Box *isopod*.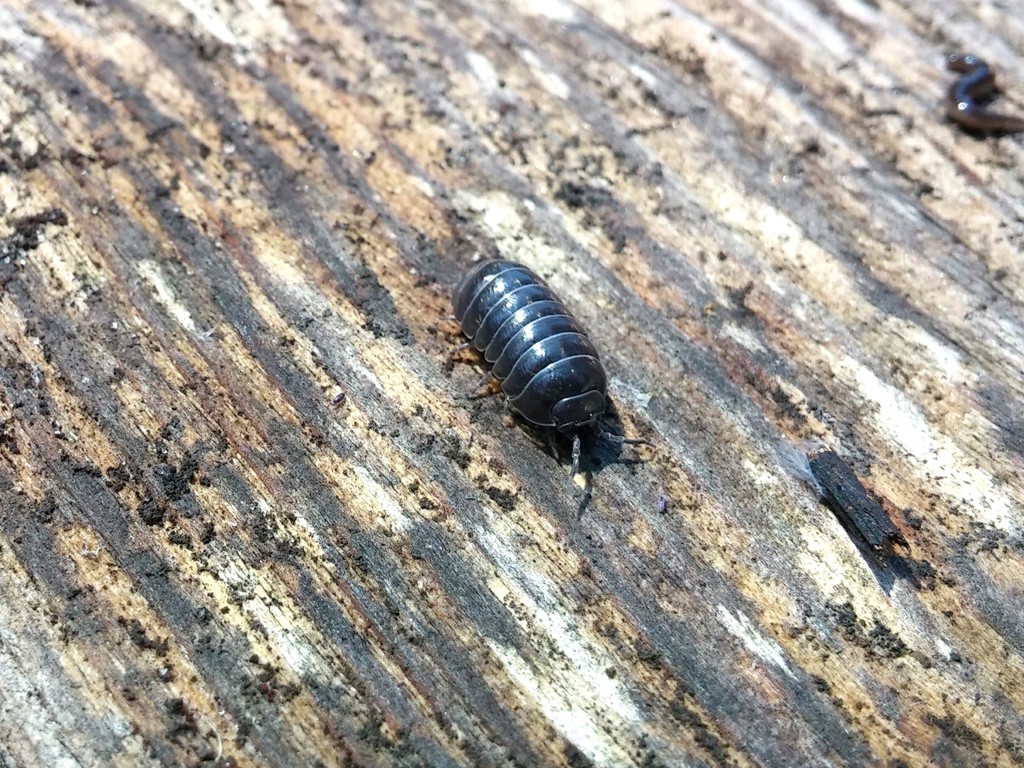
[x1=448, y1=255, x2=648, y2=490].
